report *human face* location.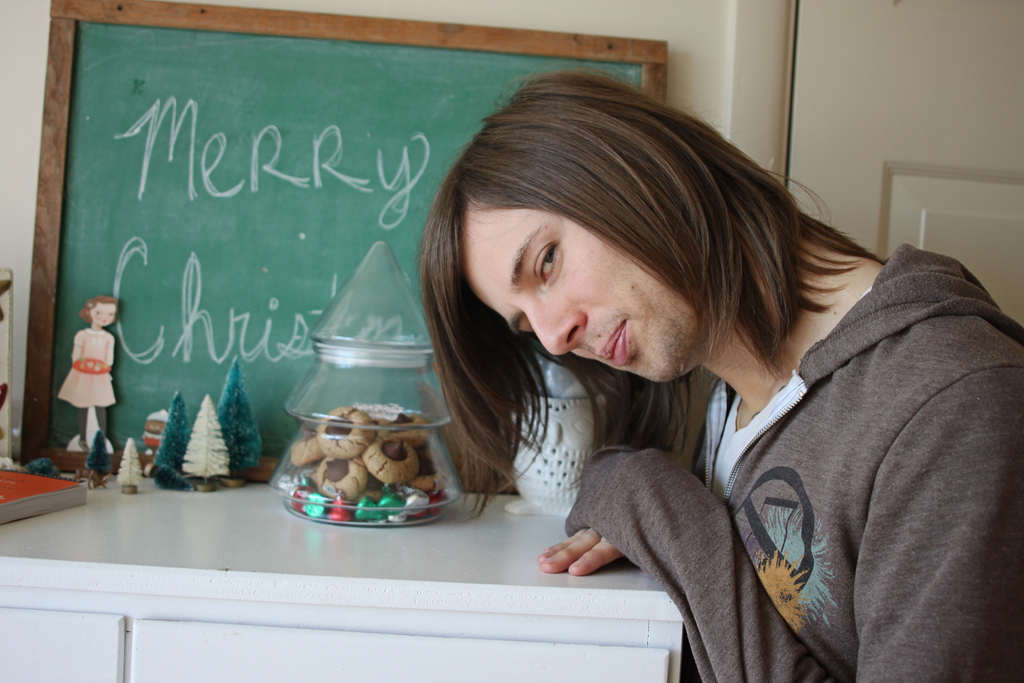
Report: detection(461, 195, 698, 385).
